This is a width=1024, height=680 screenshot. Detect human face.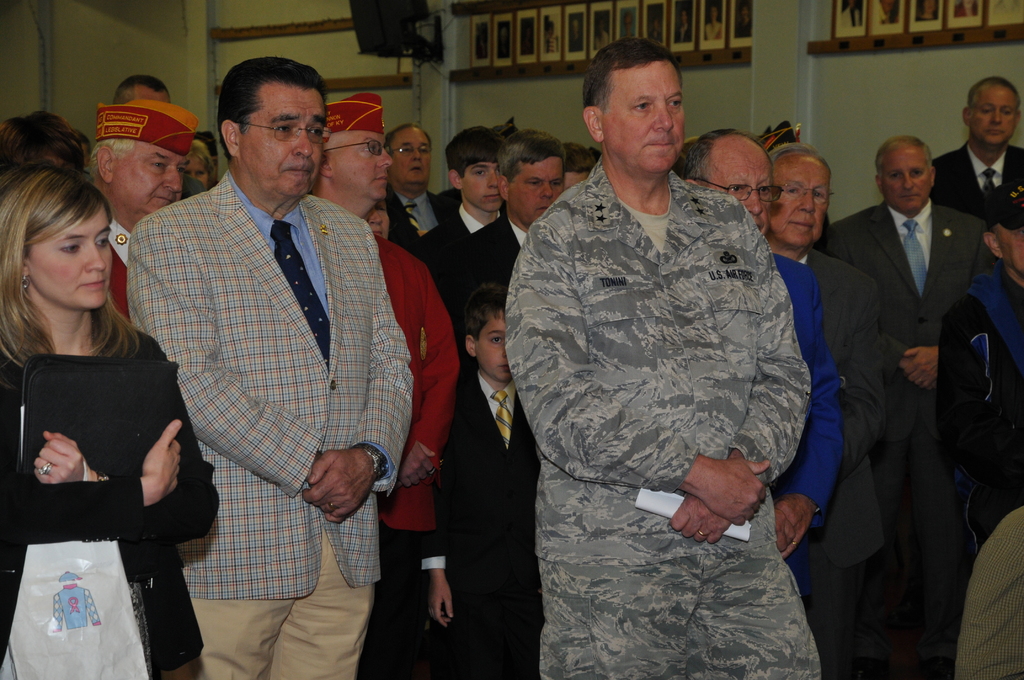
[29, 206, 113, 309].
